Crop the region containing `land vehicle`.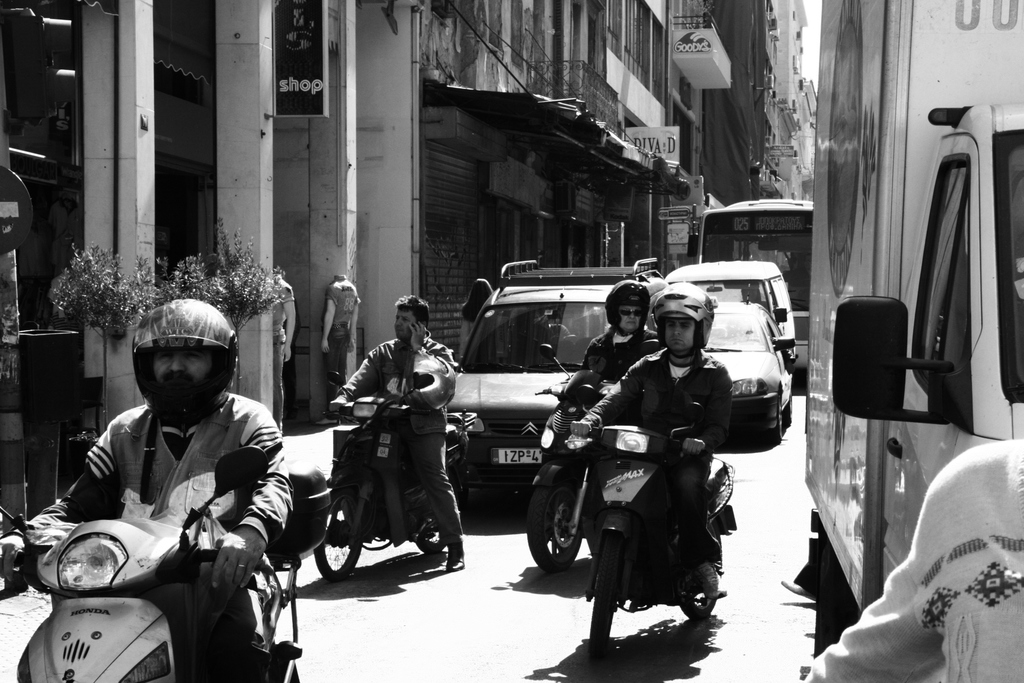
Crop region: [0,447,335,682].
